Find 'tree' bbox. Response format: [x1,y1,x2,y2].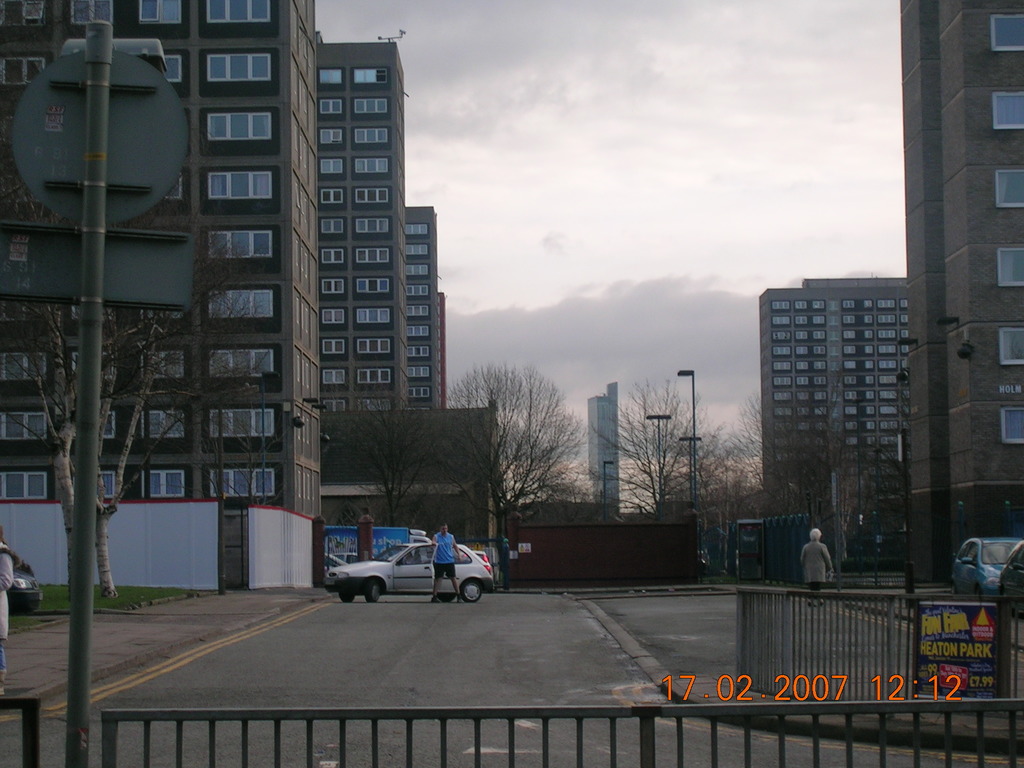
[0,180,273,602].
